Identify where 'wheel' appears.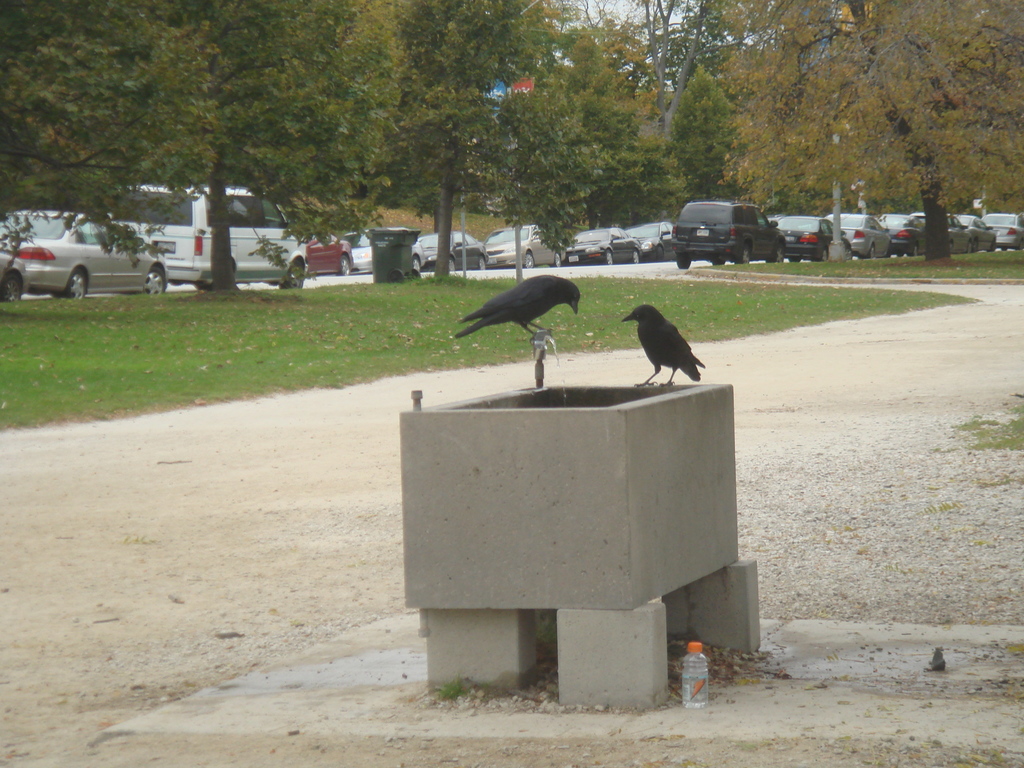
Appears at [left=478, top=253, right=488, bottom=269].
